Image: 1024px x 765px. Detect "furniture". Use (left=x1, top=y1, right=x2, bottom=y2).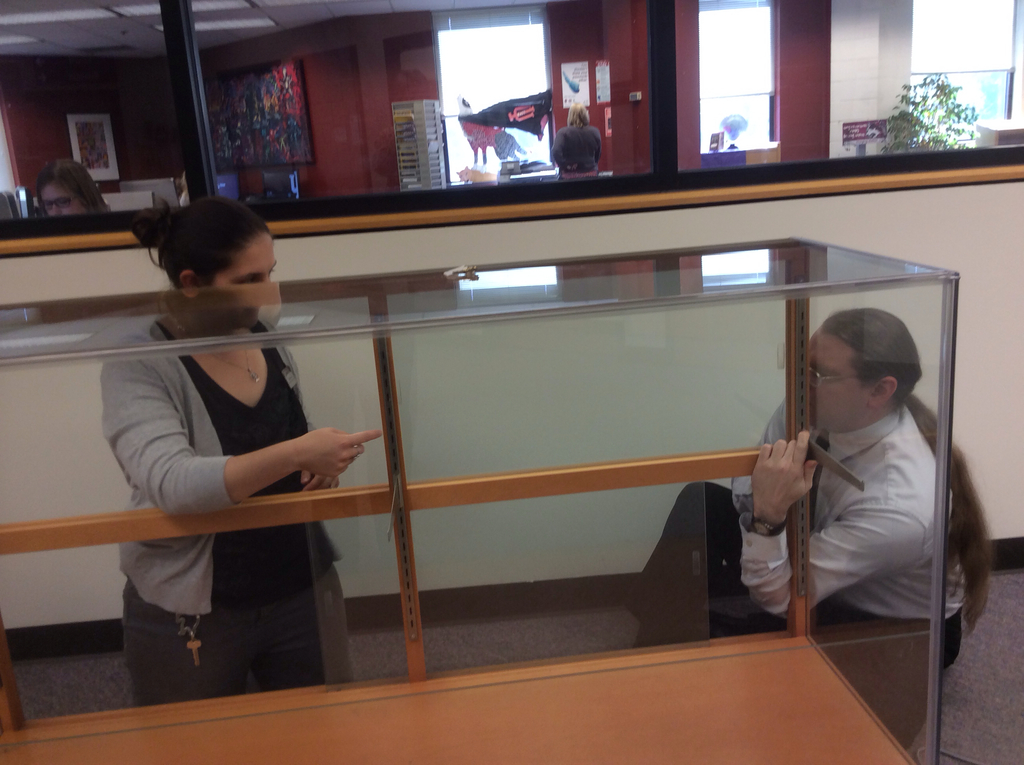
(left=0, top=236, right=959, bottom=764).
